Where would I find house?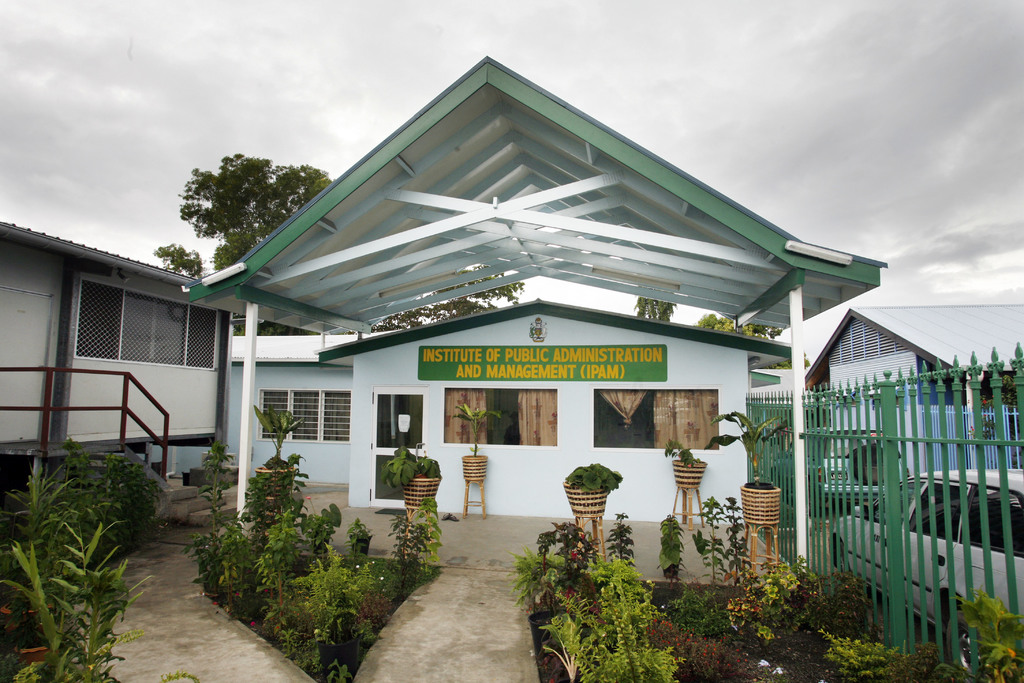
At detection(794, 300, 1023, 499).
